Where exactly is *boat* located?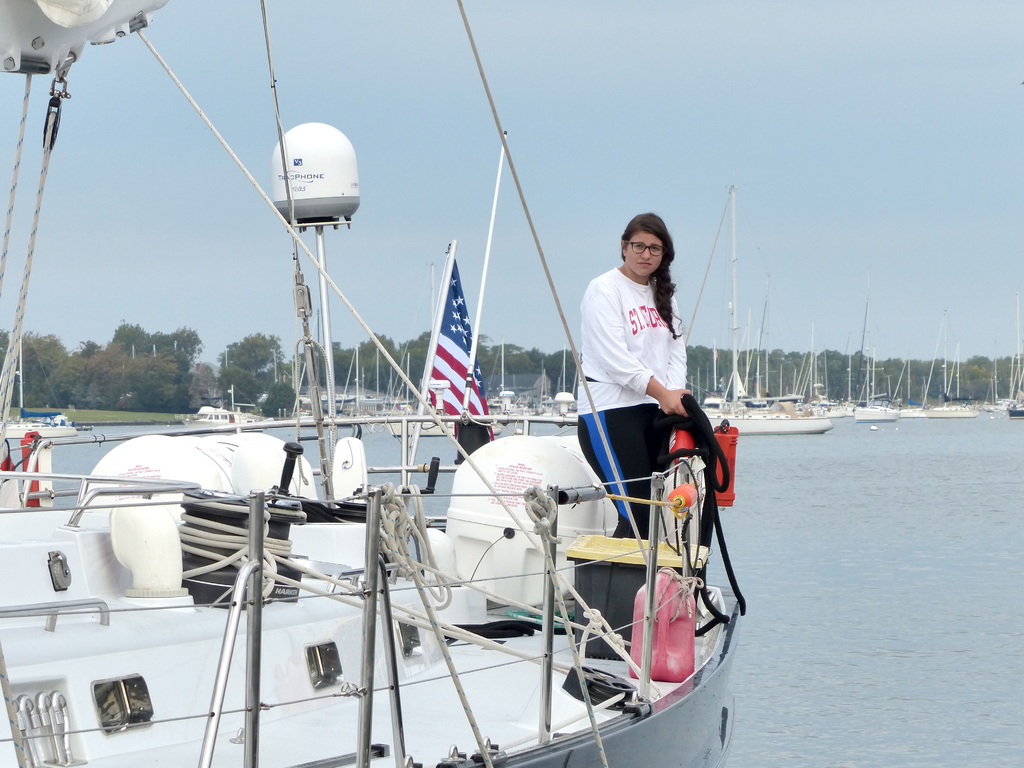
Its bounding box is BBox(685, 182, 836, 431).
